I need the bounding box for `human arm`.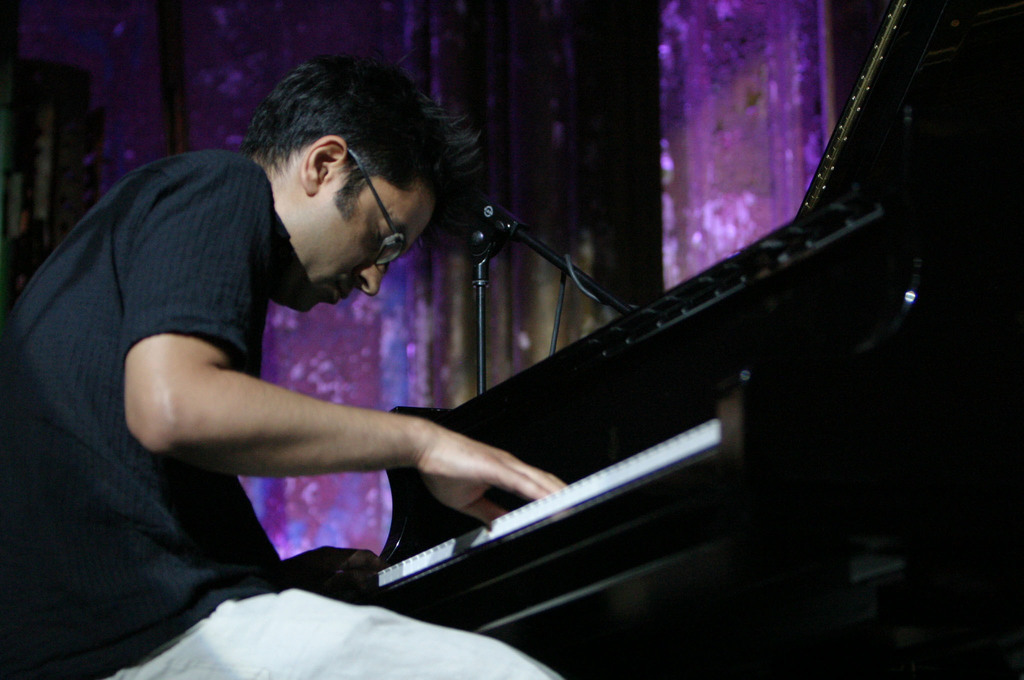
Here it is: <region>77, 274, 522, 555</region>.
